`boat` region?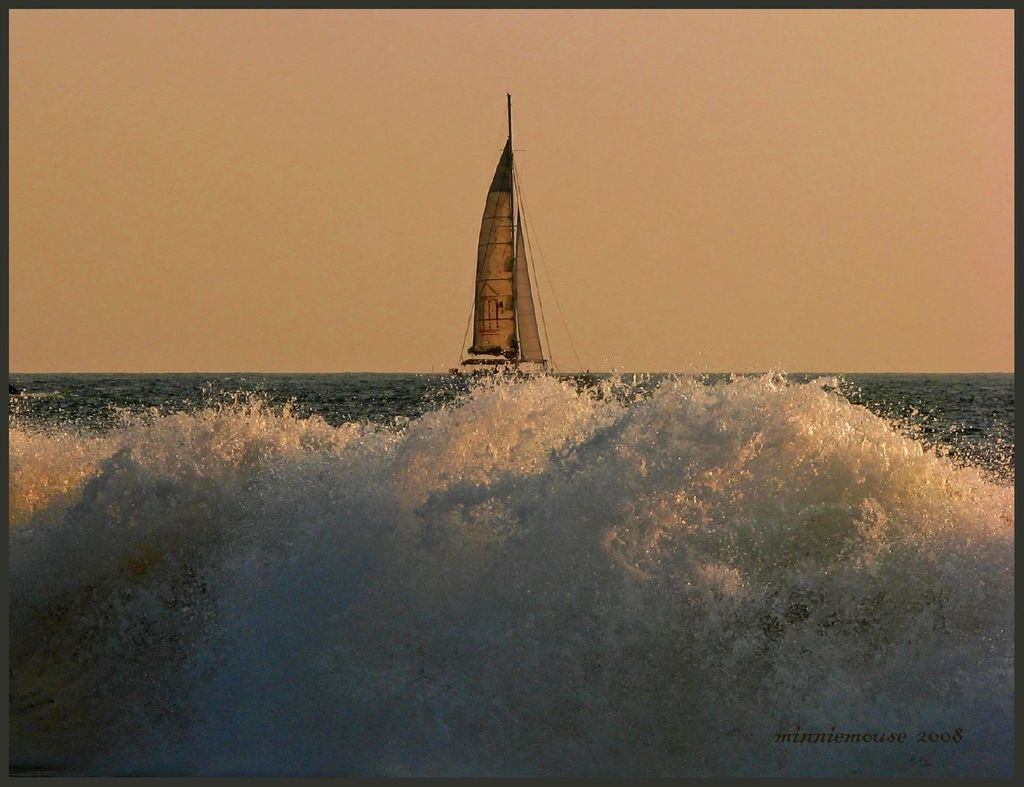
<region>445, 102, 585, 388</region>
